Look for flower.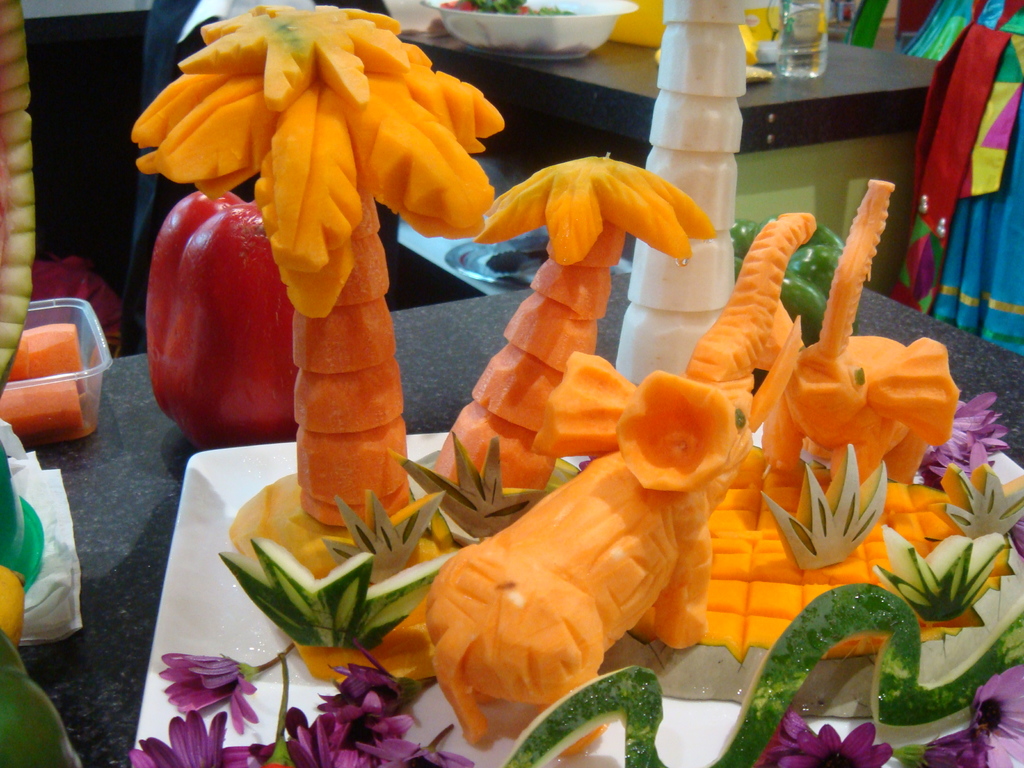
Found: [968,664,1023,767].
